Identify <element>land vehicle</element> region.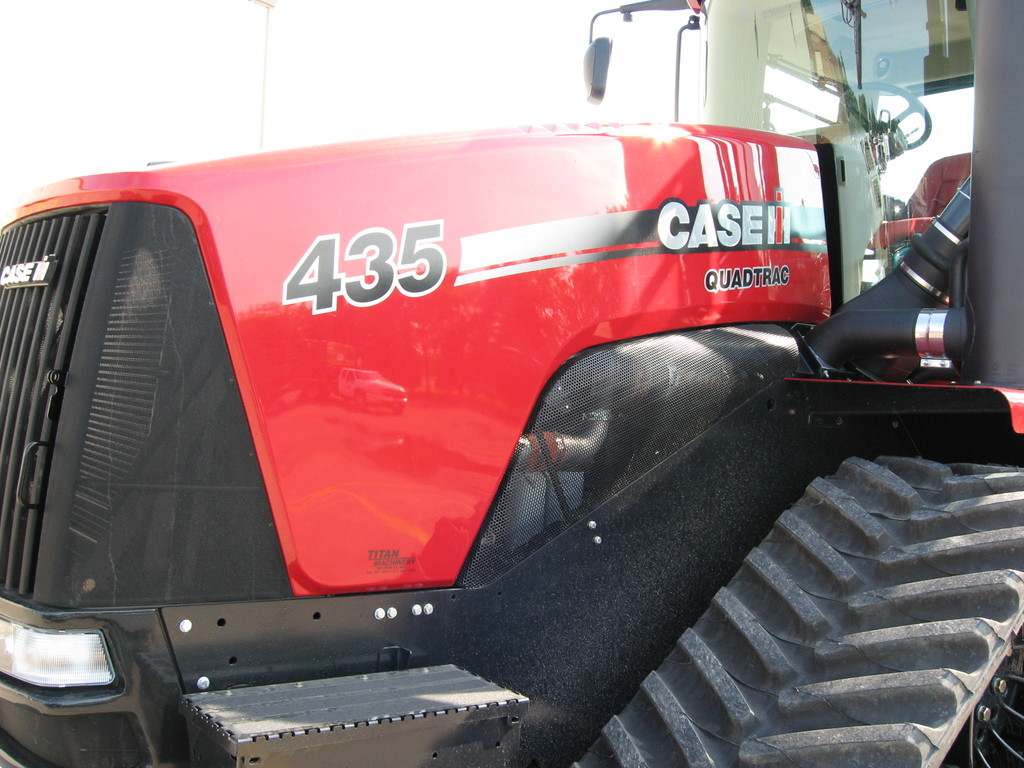
Region: <region>8, 63, 1012, 753</region>.
